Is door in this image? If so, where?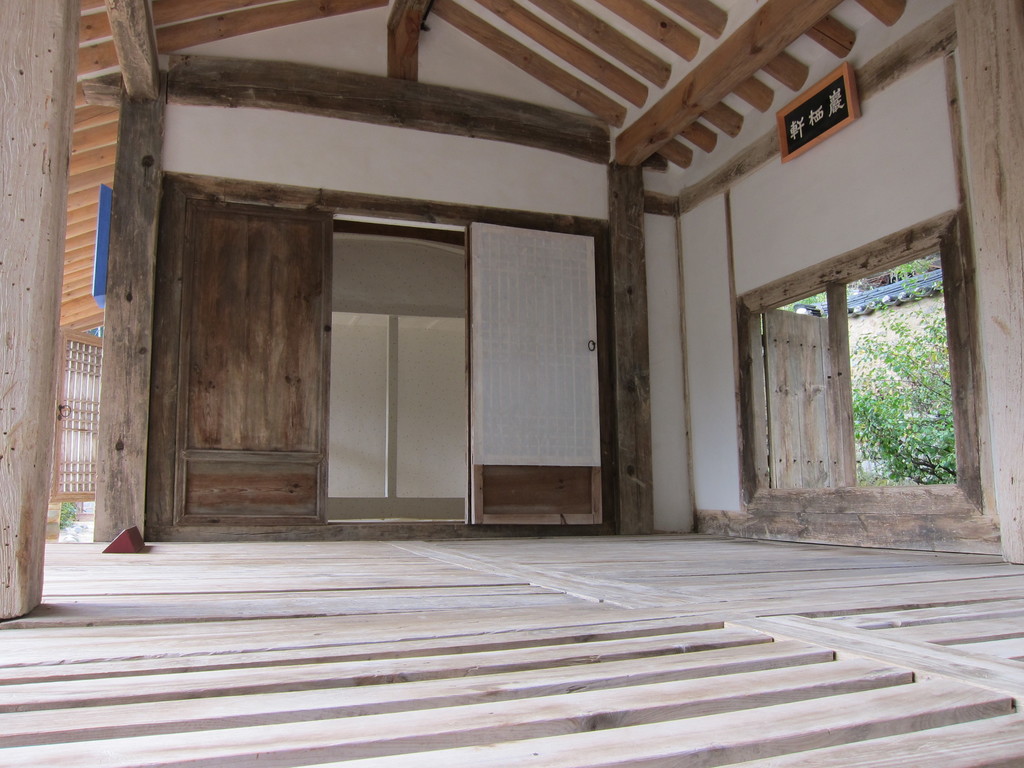
Yes, at 168,193,334,525.
